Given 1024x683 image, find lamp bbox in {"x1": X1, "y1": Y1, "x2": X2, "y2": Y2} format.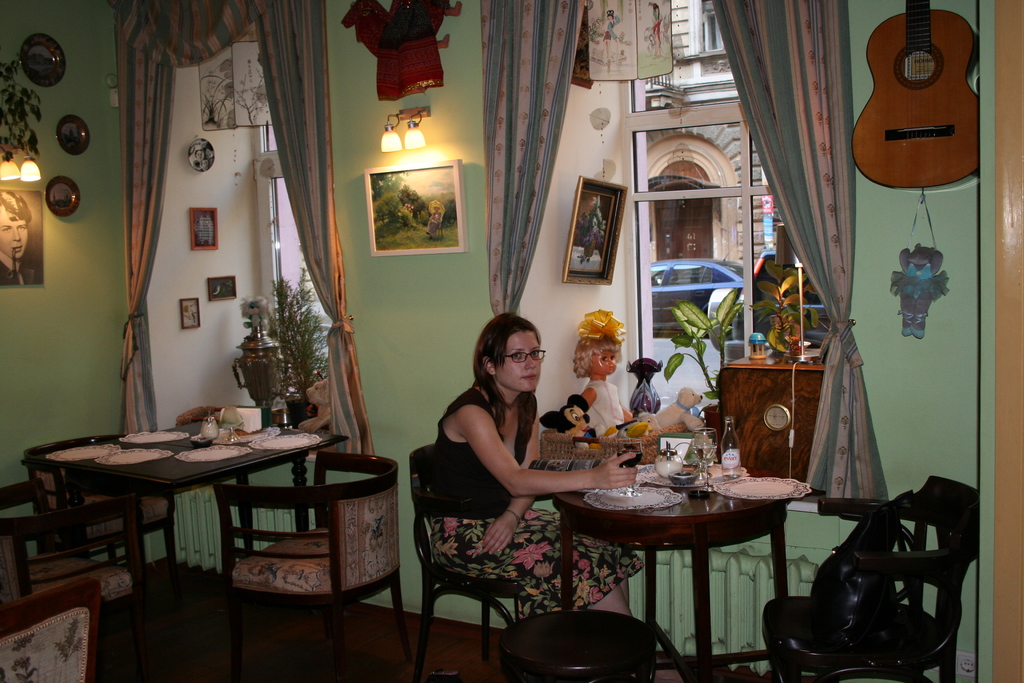
{"x1": 19, "y1": 152, "x2": 41, "y2": 182}.
